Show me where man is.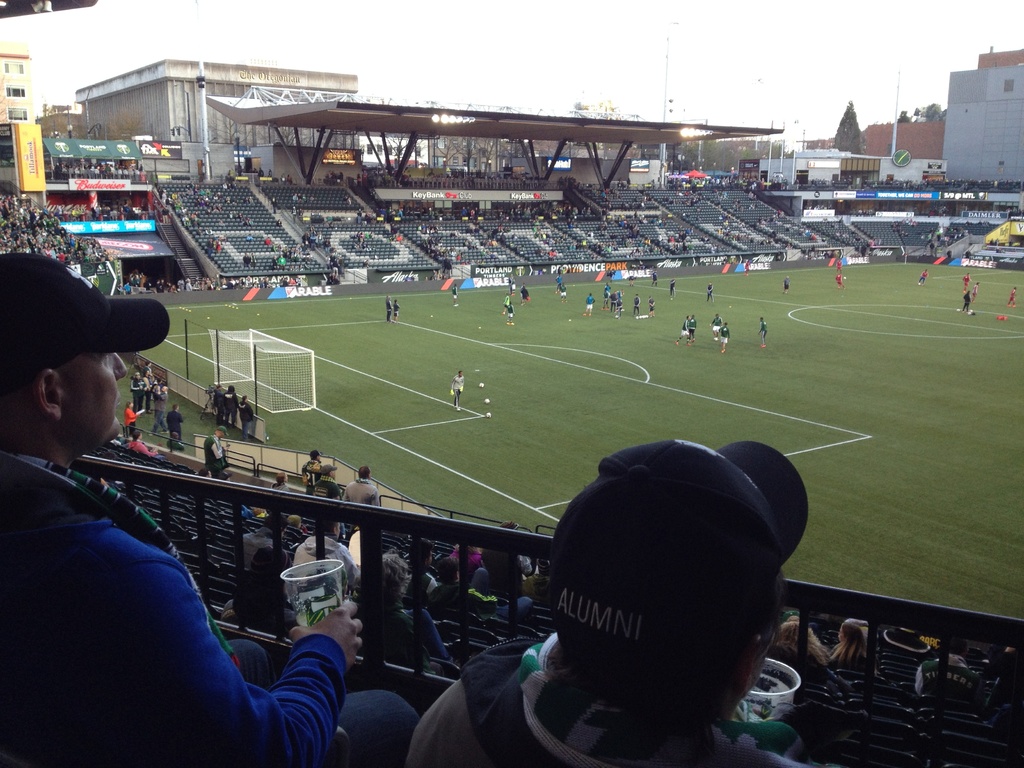
man is at (left=447, top=371, right=465, bottom=412).
